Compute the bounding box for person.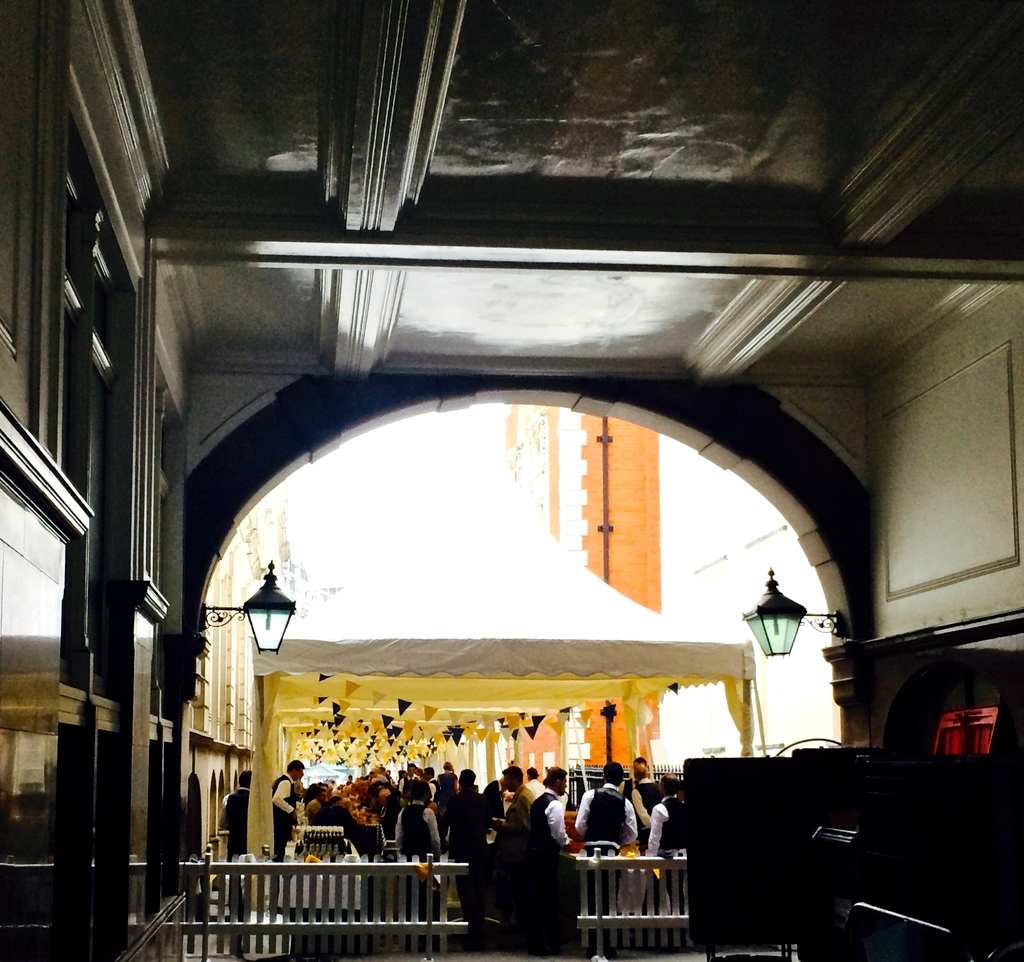
(x1=220, y1=772, x2=254, y2=862).
